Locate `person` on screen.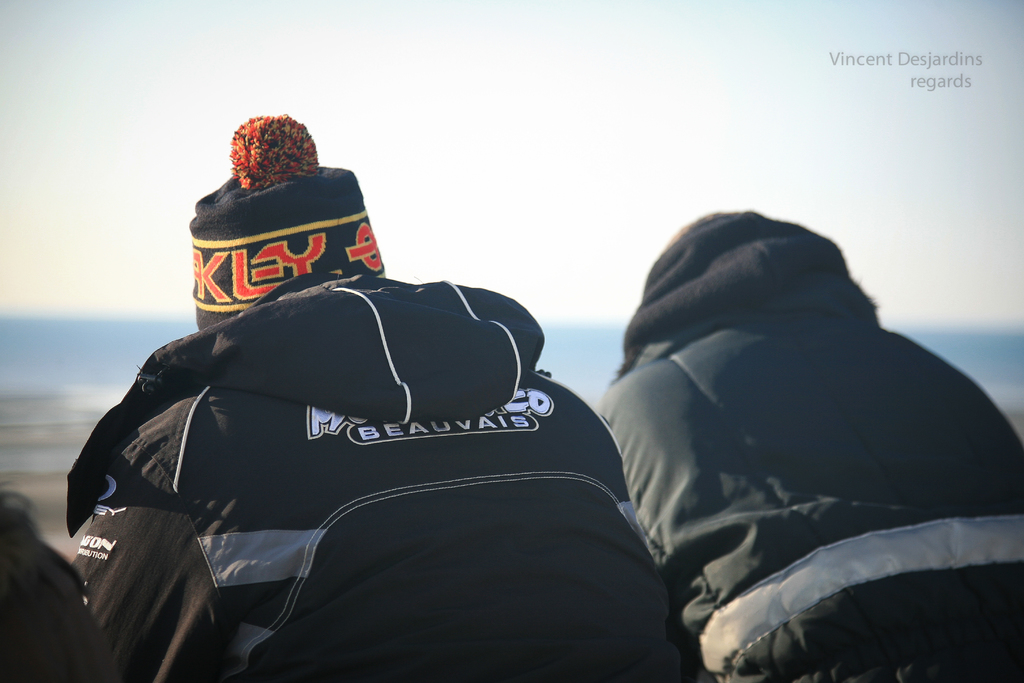
On screen at (71,114,646,682).
